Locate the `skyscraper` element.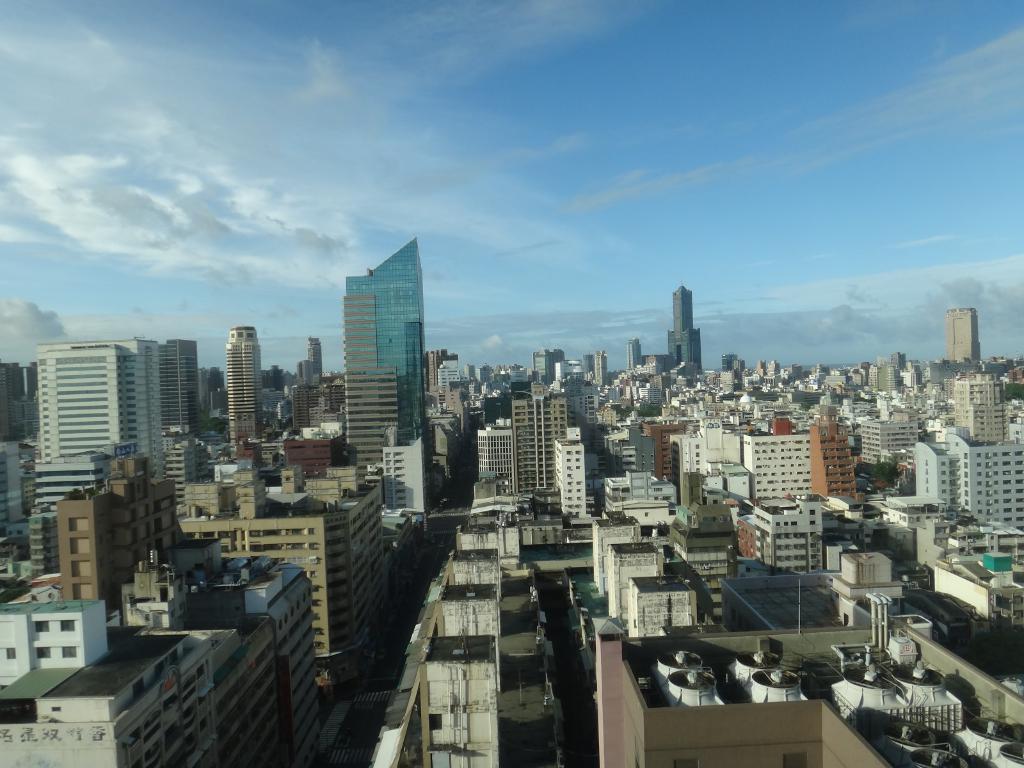
Element bbox: bbox=(666, 285, 707, 383).
